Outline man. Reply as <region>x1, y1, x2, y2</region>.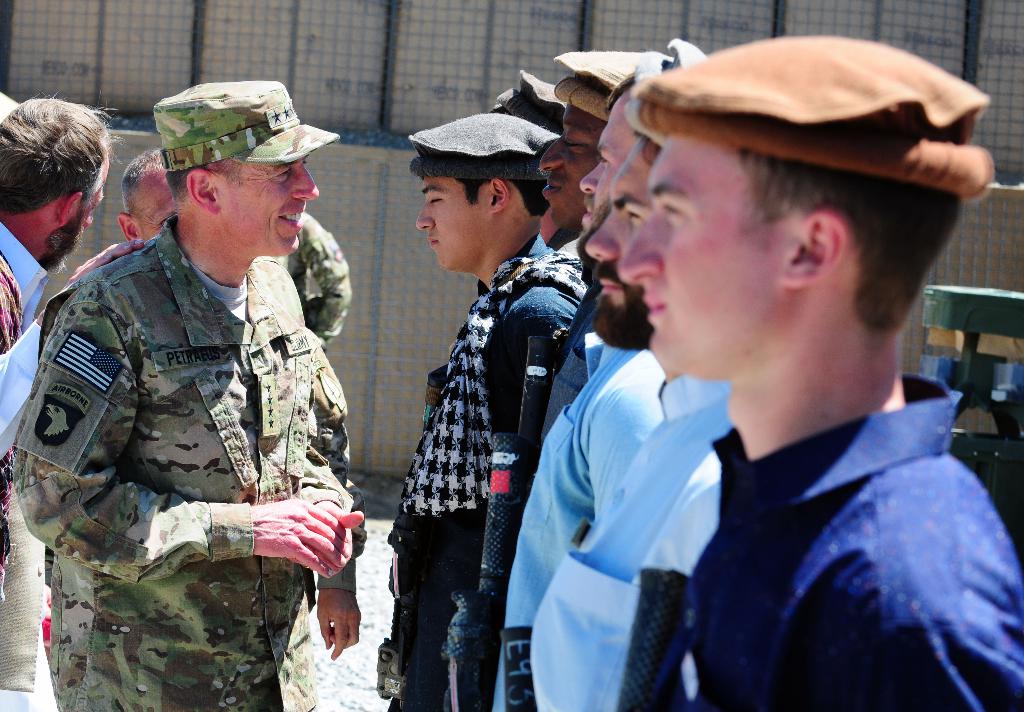
<region>450, 47, 655, 711</region>.
